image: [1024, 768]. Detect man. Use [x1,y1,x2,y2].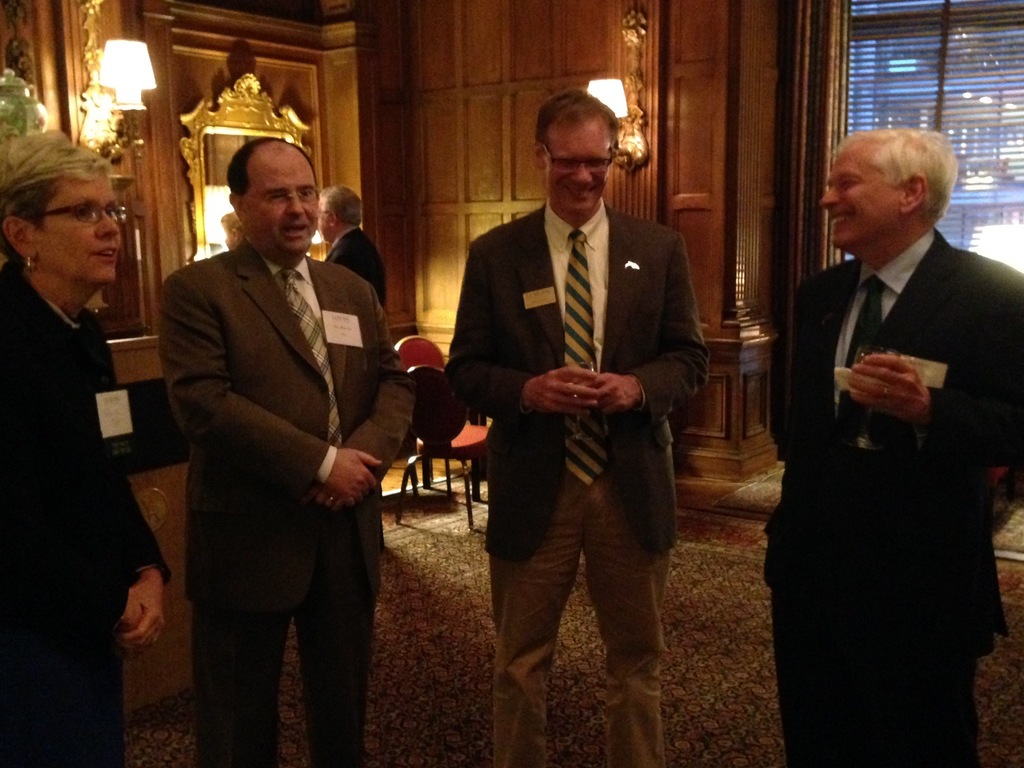
[748,131,1023,767].
